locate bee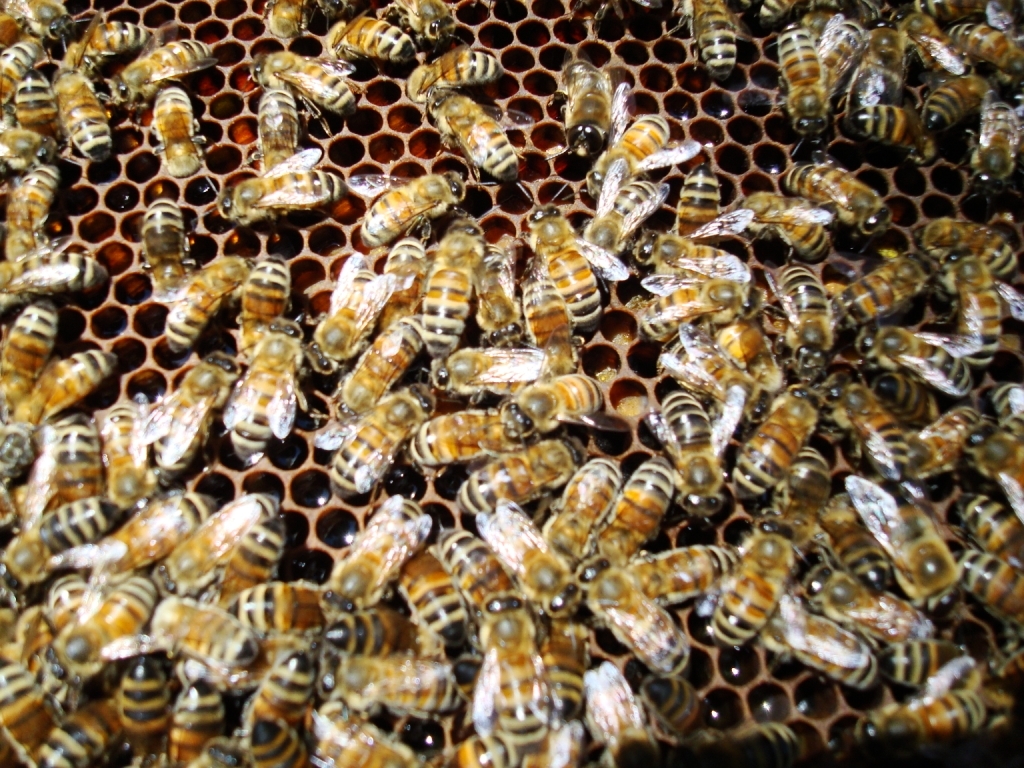
BBox(0, 297, 60, 422)
